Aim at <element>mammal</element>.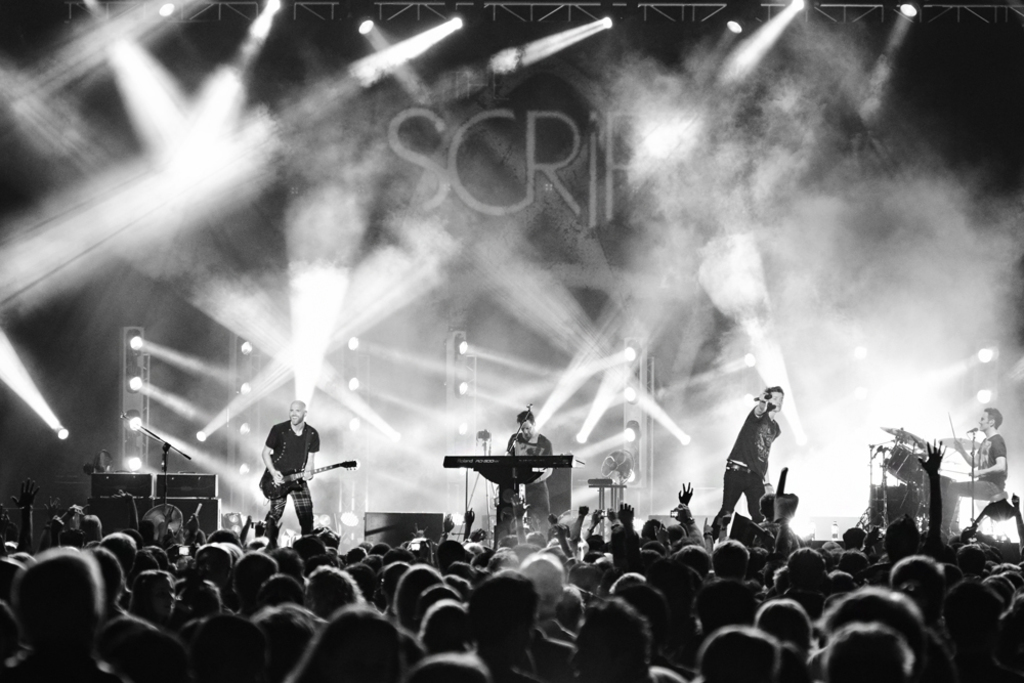
Aimed at [945, 404, 1008, 536].
